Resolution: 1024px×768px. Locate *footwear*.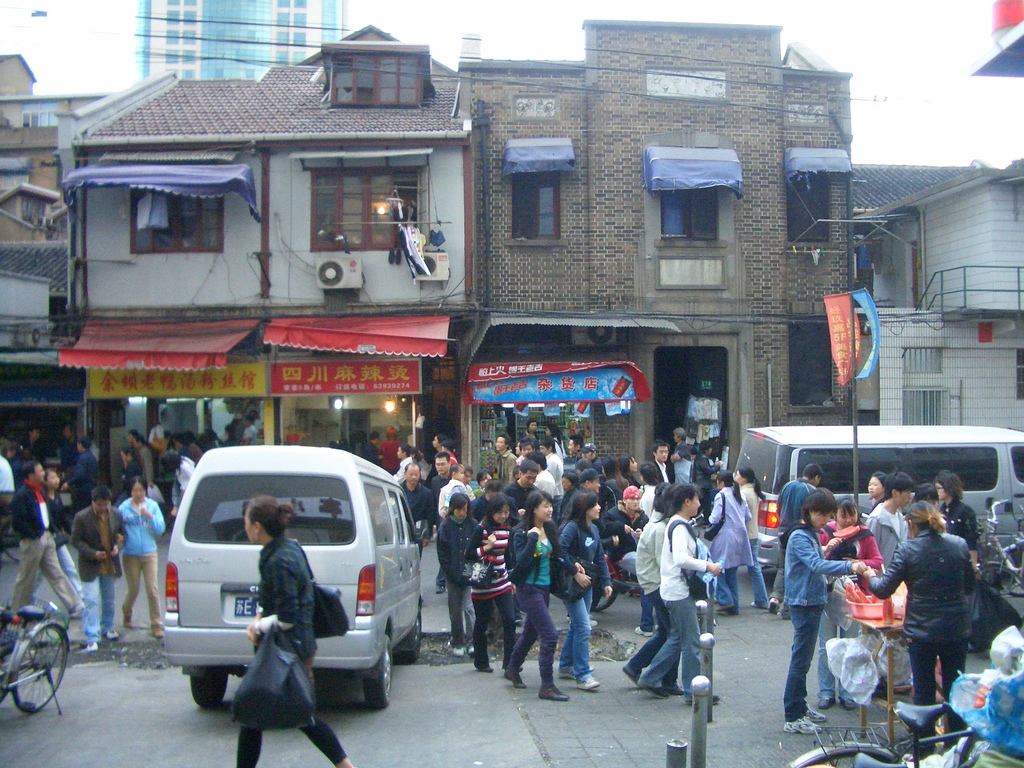
bbox(571, 618, 595, 626).
